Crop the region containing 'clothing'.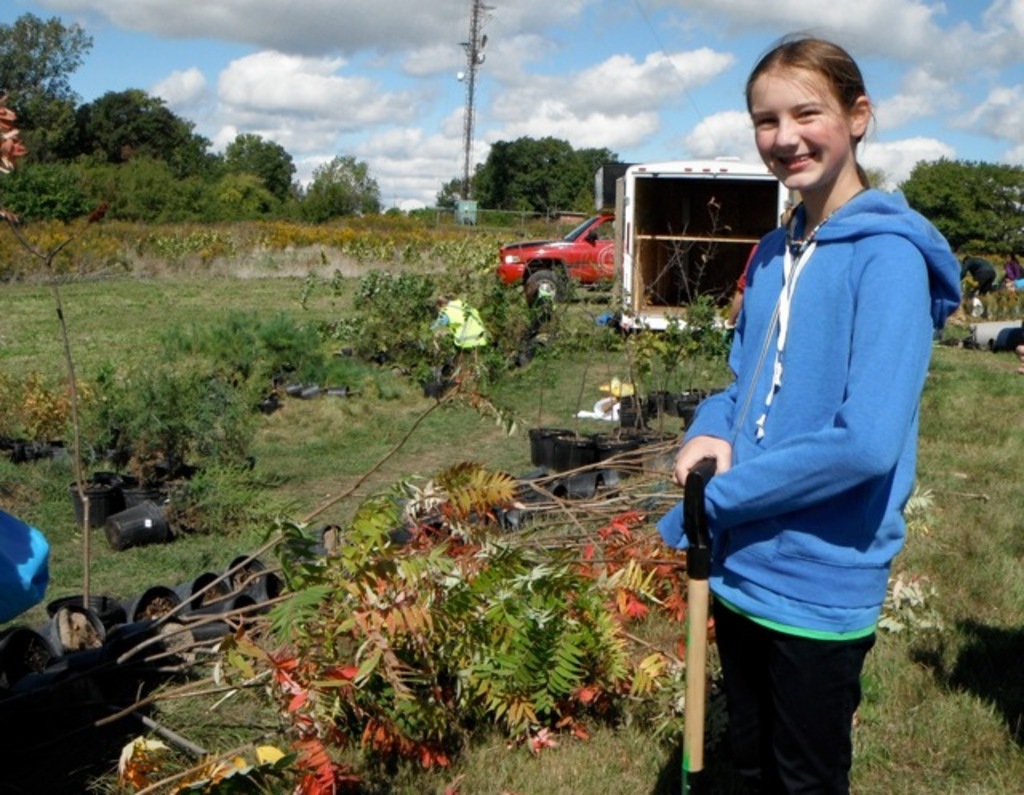
Crop region: bbox(654, 179, 955, 793).
